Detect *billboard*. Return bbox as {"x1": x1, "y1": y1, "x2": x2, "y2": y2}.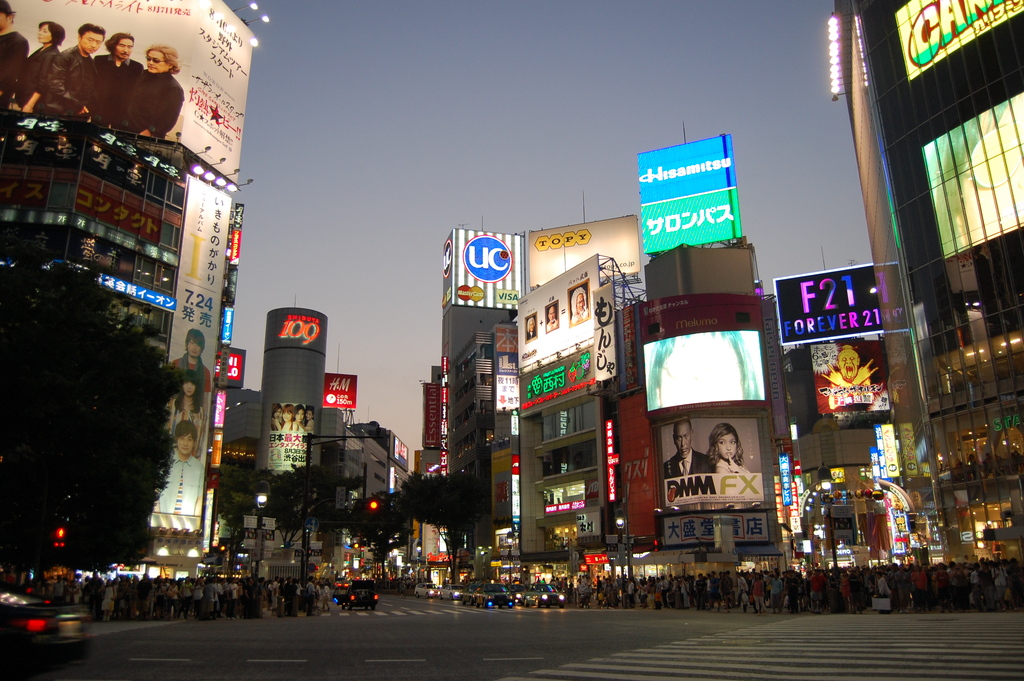
{"x1": 424, "y1": 379, "x2": 443, "y2": 443}.
